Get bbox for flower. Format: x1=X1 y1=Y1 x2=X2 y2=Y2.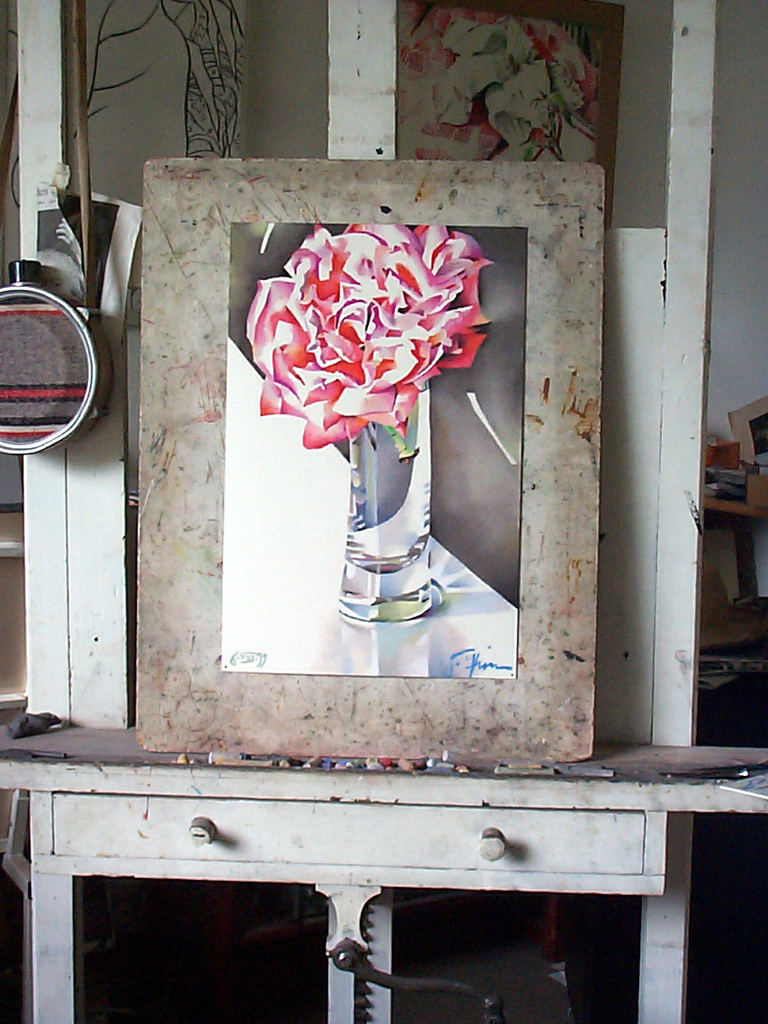
x1=233 y1=212 x2=492 y2=433.
